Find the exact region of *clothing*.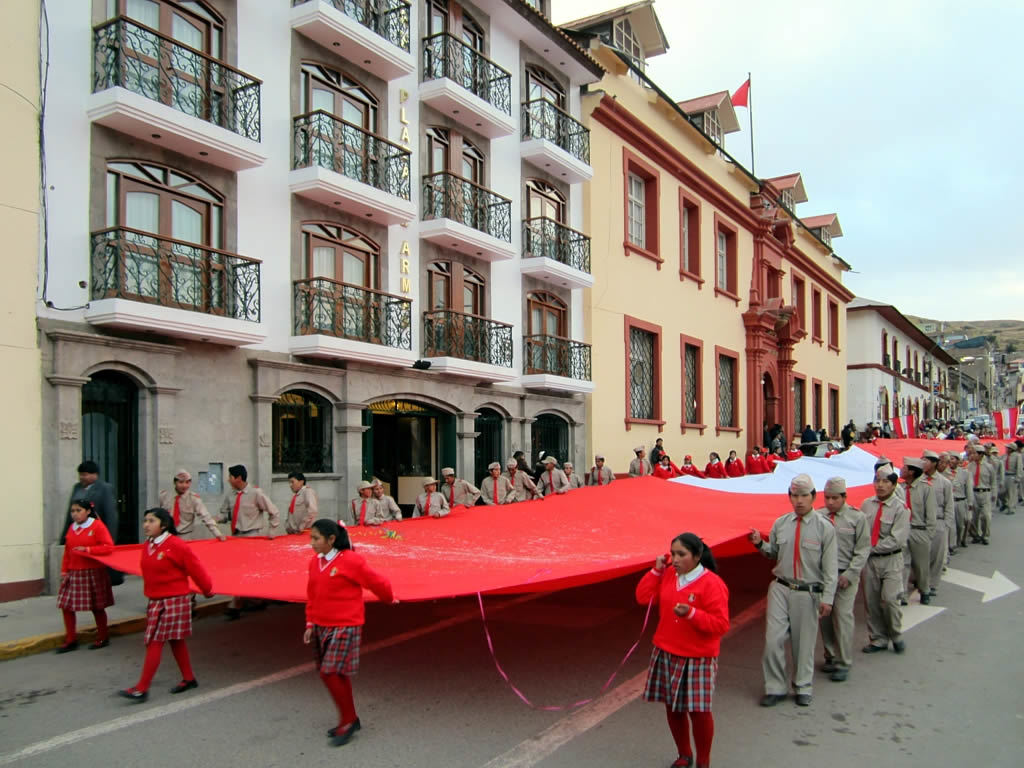
Exact region: bbox=(665, 457, 681, 477).
